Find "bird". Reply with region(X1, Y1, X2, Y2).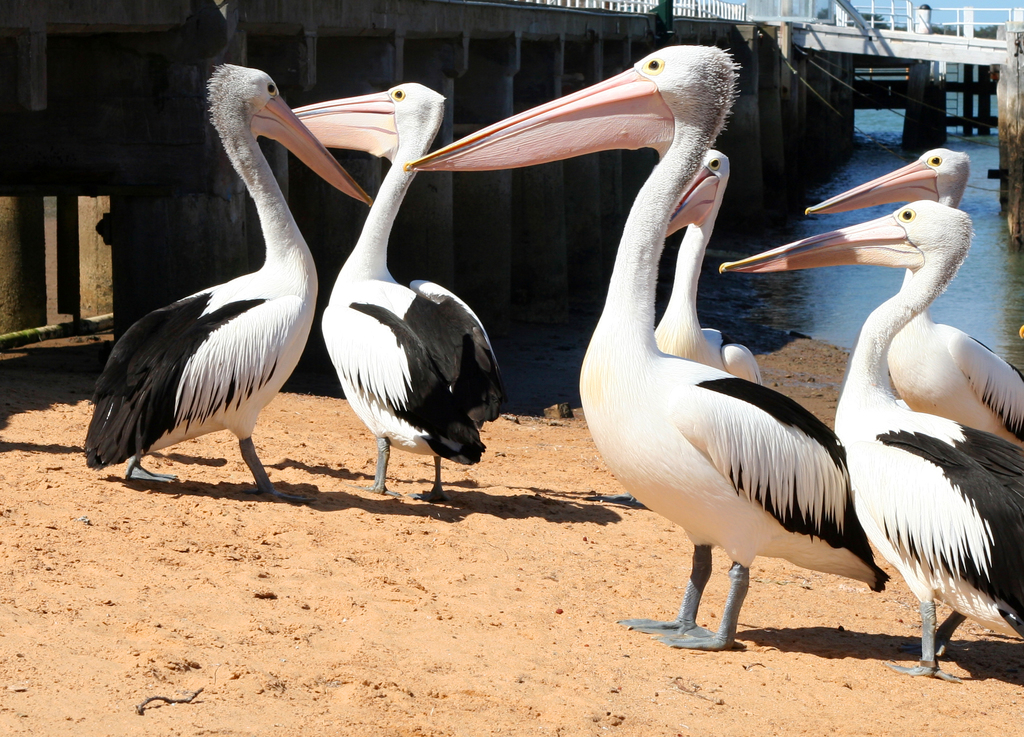
region(287, 83, 505, 497).
